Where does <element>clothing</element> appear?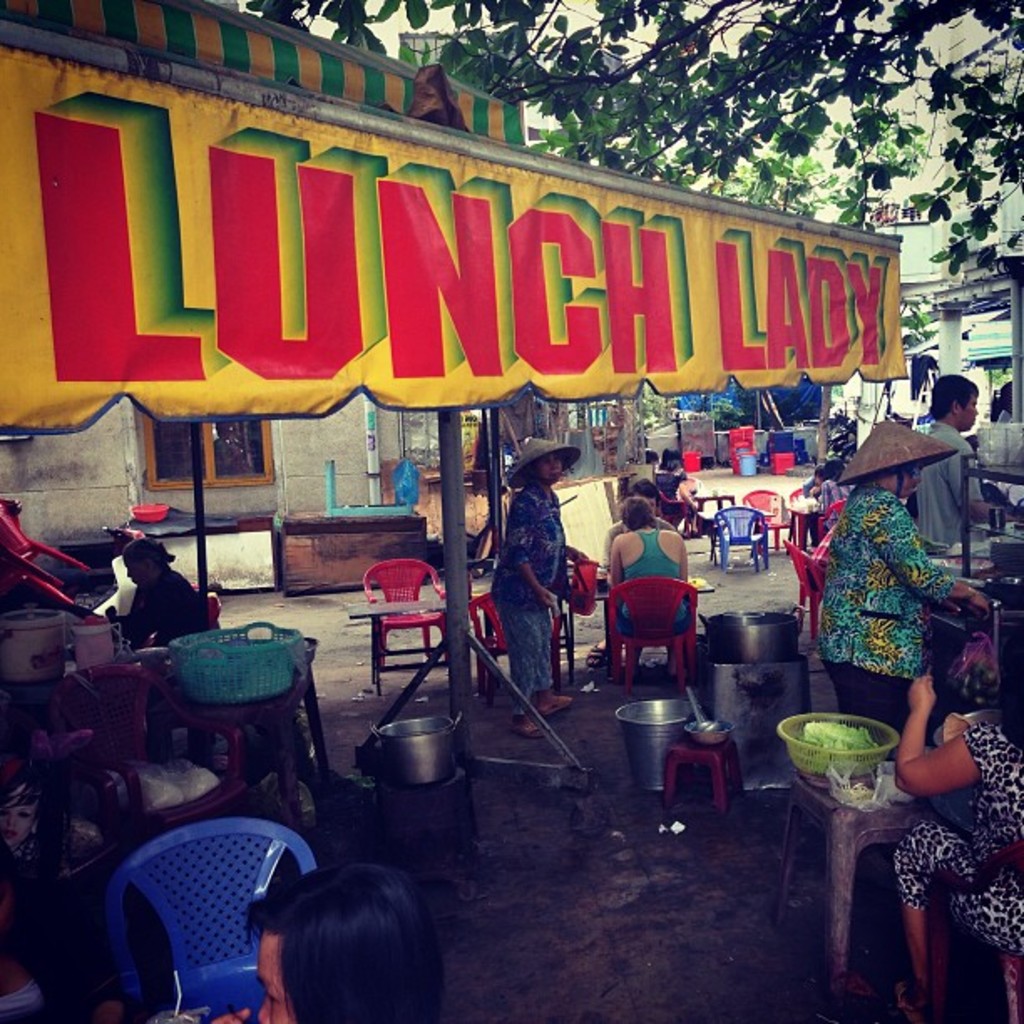
Appears at x1=122 y1=562 x2=212 y2=629.
